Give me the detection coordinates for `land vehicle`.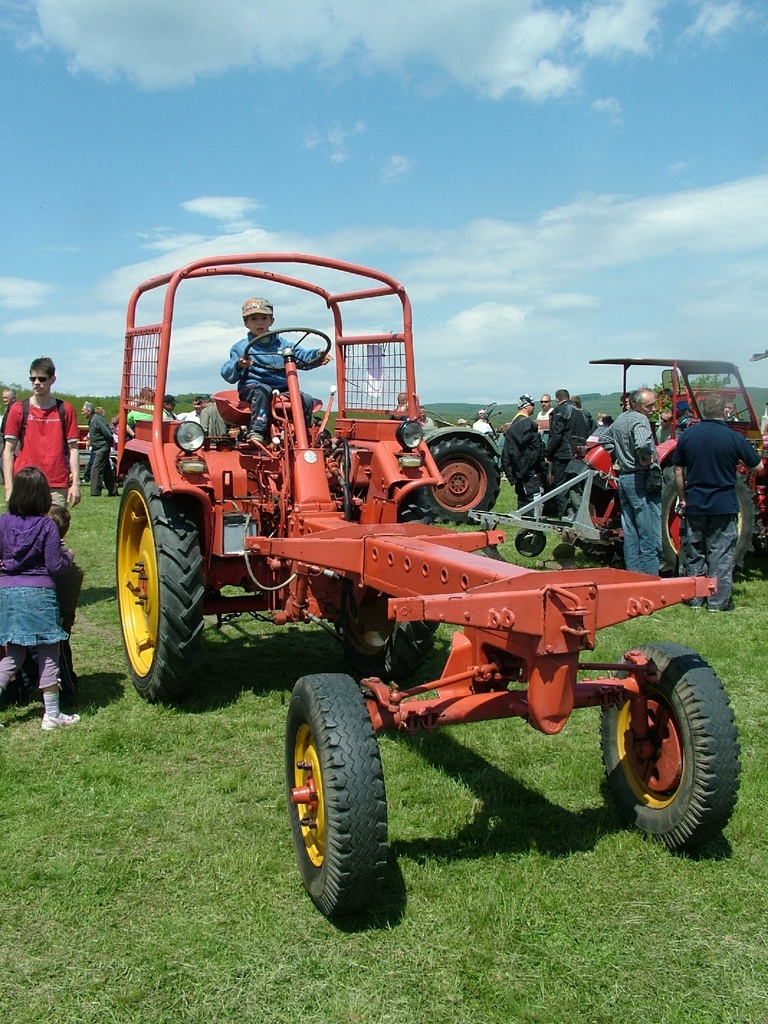
locate(161, 278, 733, 915).
